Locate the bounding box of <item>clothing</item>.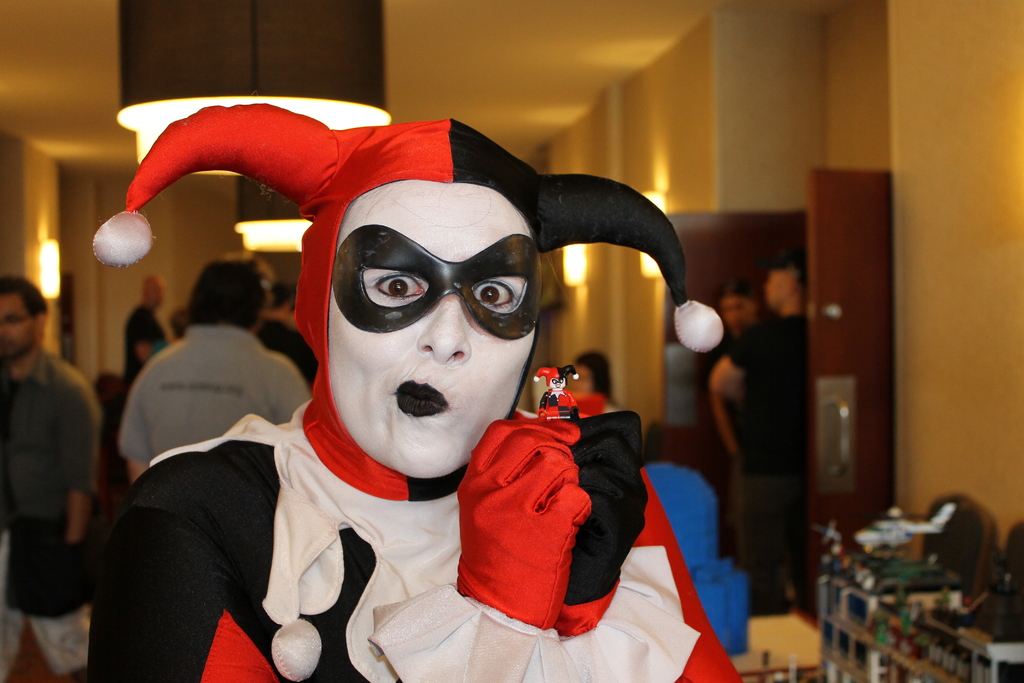
Bounding box: Rect(716, 317, 813, 621).
